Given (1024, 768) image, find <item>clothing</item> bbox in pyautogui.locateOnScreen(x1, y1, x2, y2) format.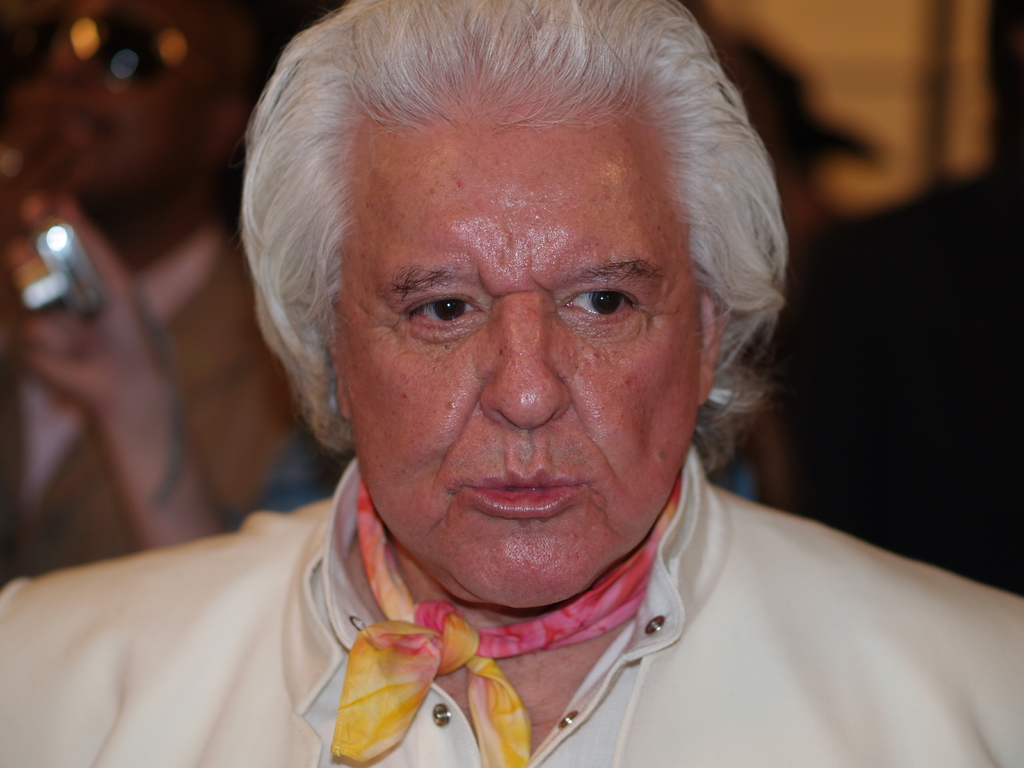
pyautogui.locateOnScreen(0, 221, 303, 588).
